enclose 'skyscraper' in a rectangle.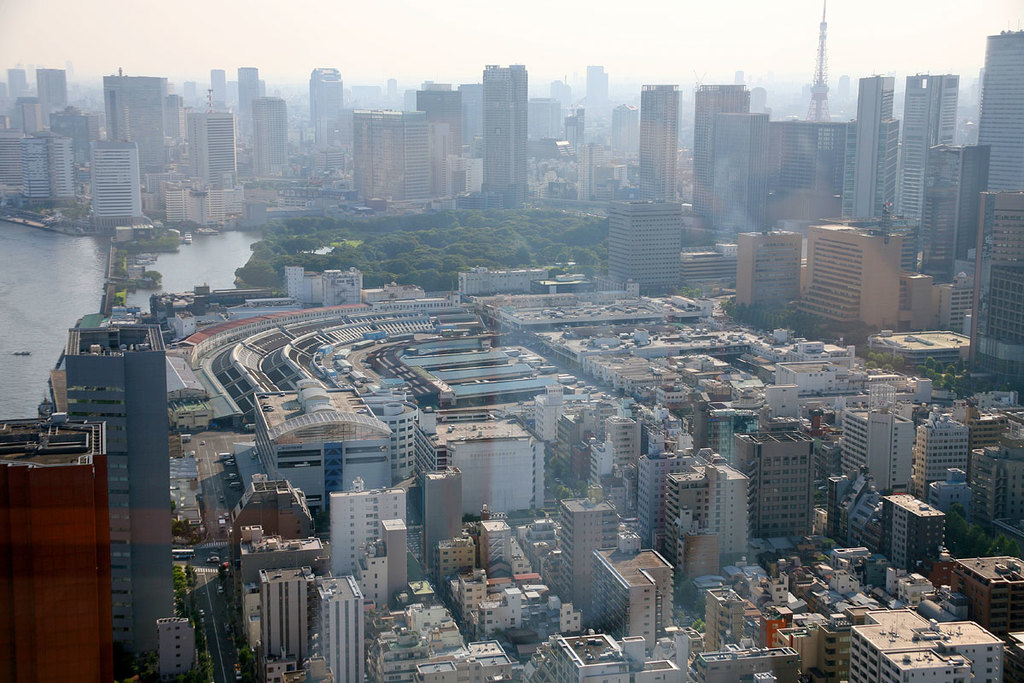
rect(317, 575, 386, 682).
